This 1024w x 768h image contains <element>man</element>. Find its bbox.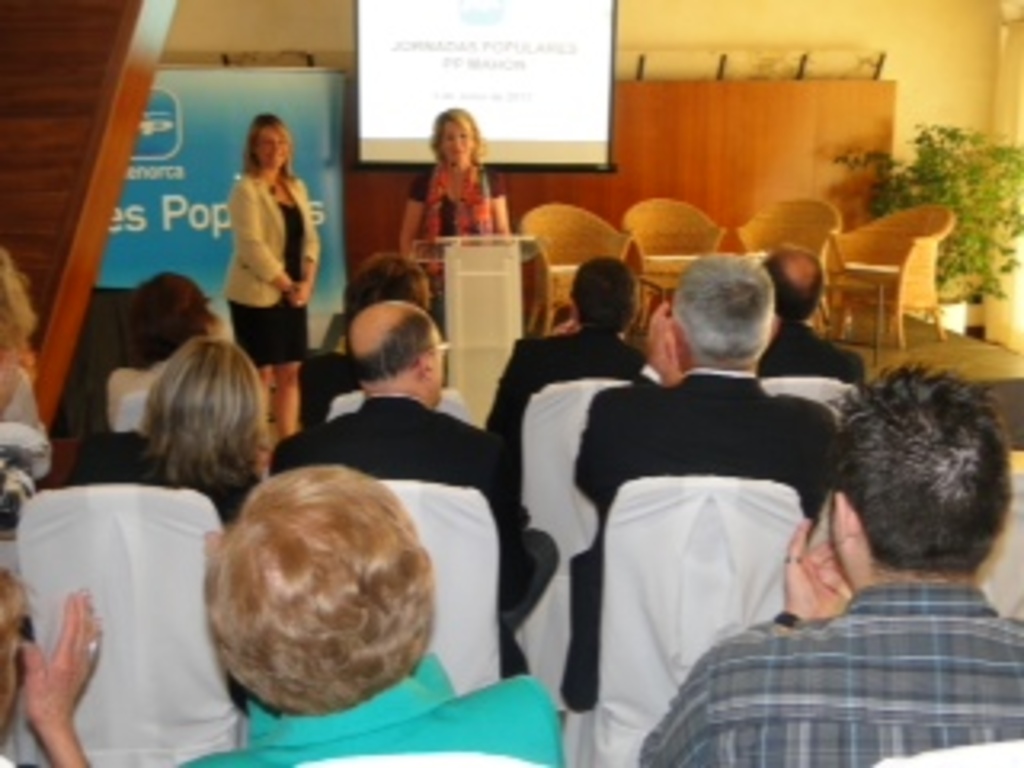
157:461:560:765.
